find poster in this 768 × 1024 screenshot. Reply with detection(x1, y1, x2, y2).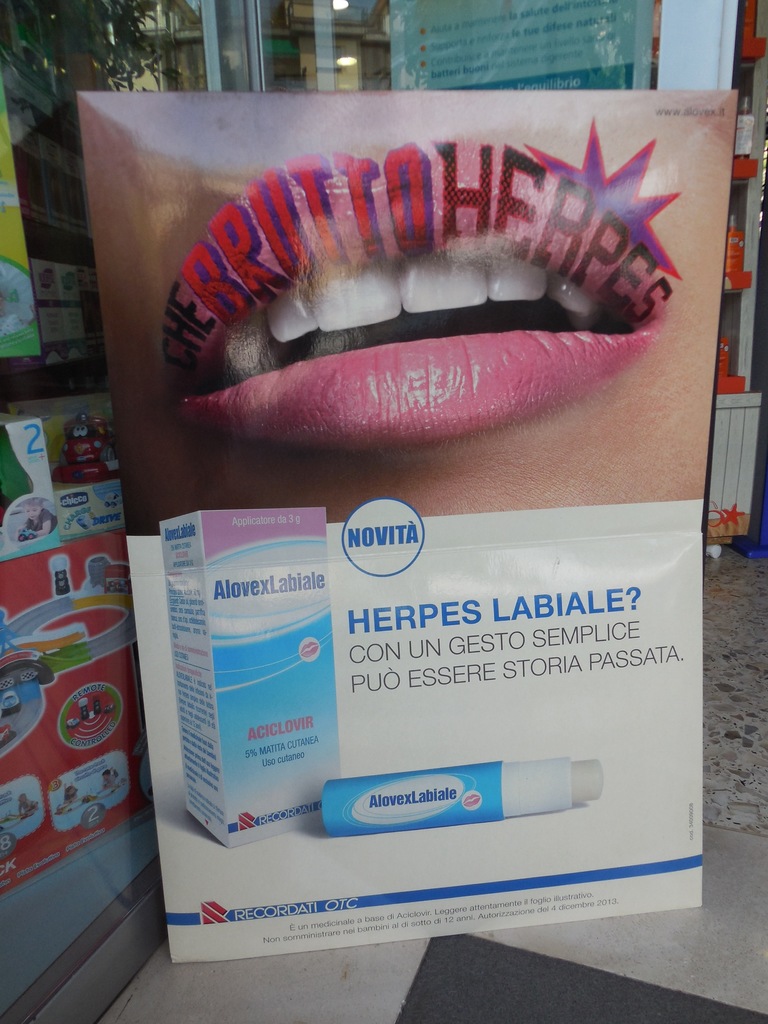
detection(0, 93, 40, 350).
